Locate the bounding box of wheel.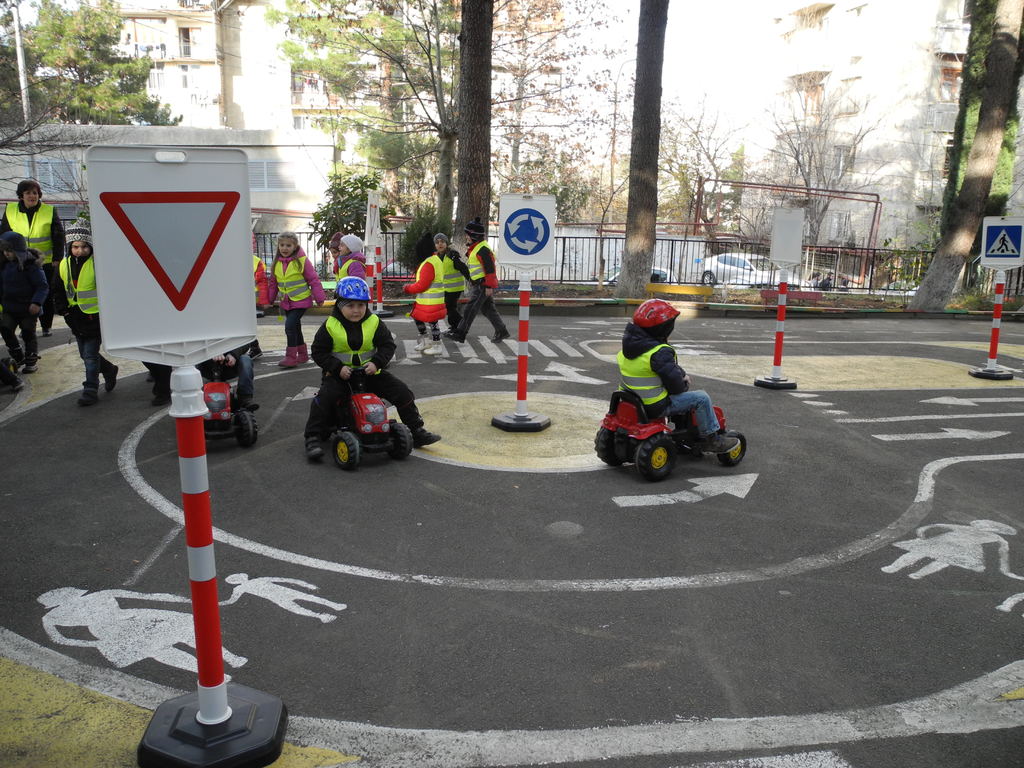
Bounding box: 333 430 357 468.
